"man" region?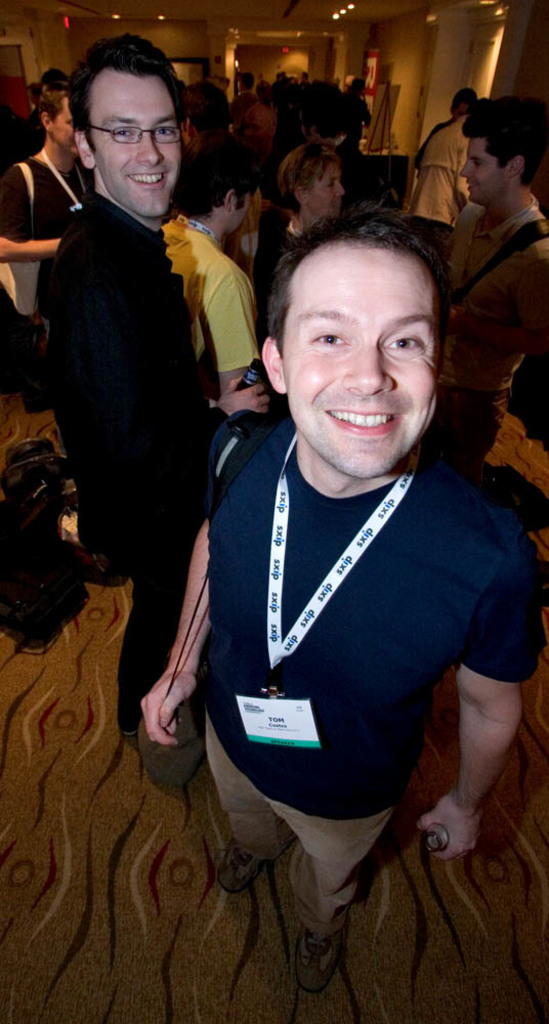
417,89,548,485
